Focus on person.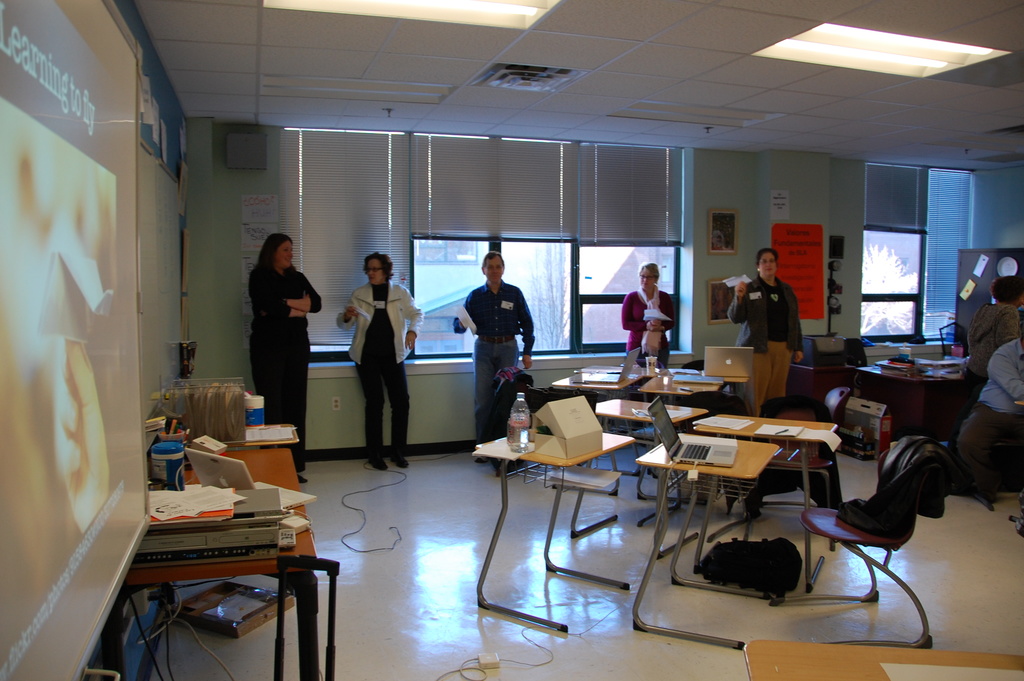
Focused at (left=620, top=261, right=673, bottom=372).
